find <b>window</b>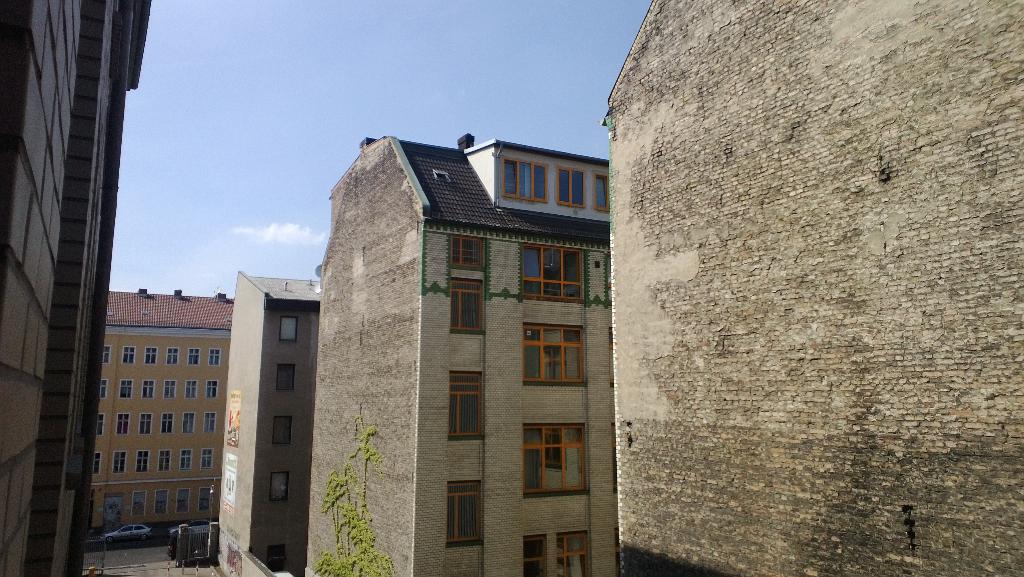
[x1=150, y1=490, x2=166, y2=514]
